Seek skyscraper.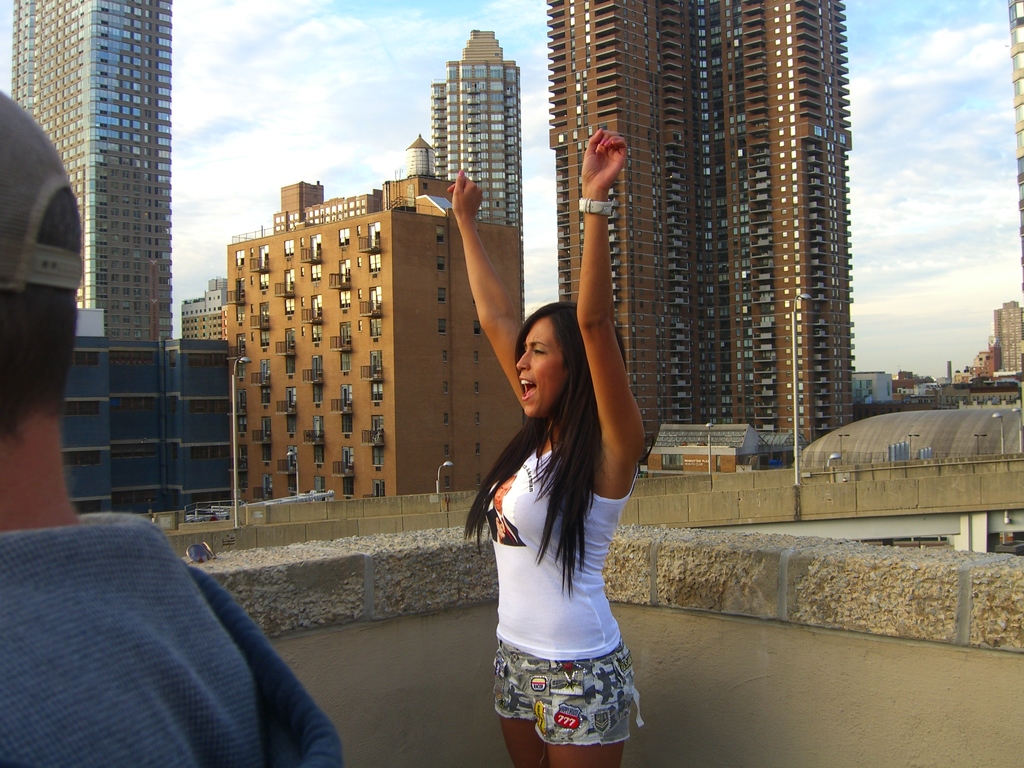
[6, 0, 185, 340].
